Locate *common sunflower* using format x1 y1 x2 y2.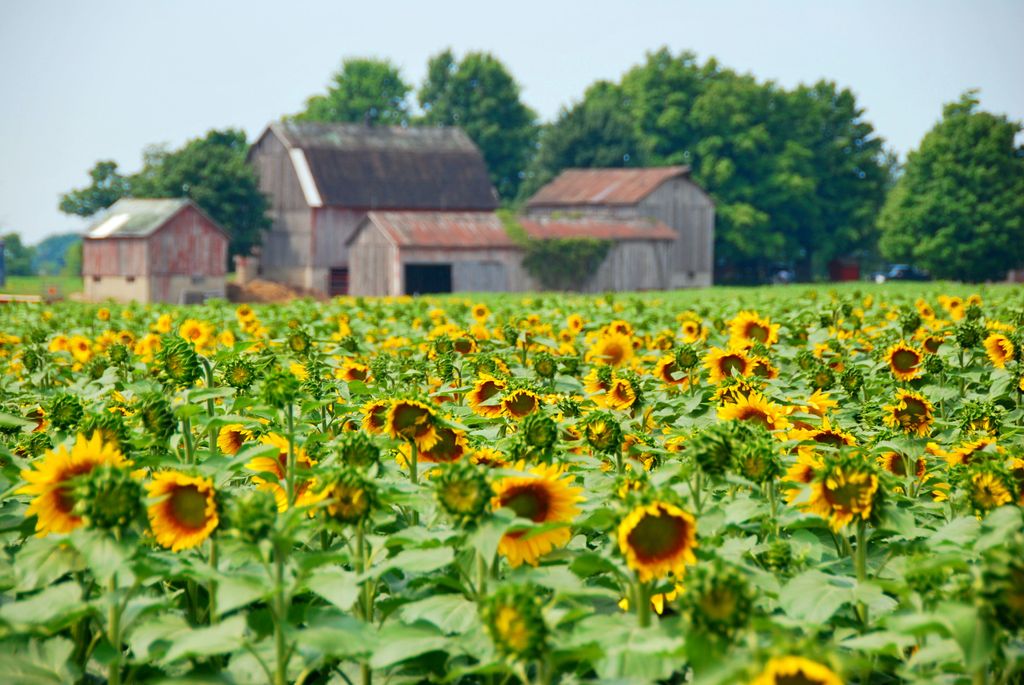
621 494 708 584.
